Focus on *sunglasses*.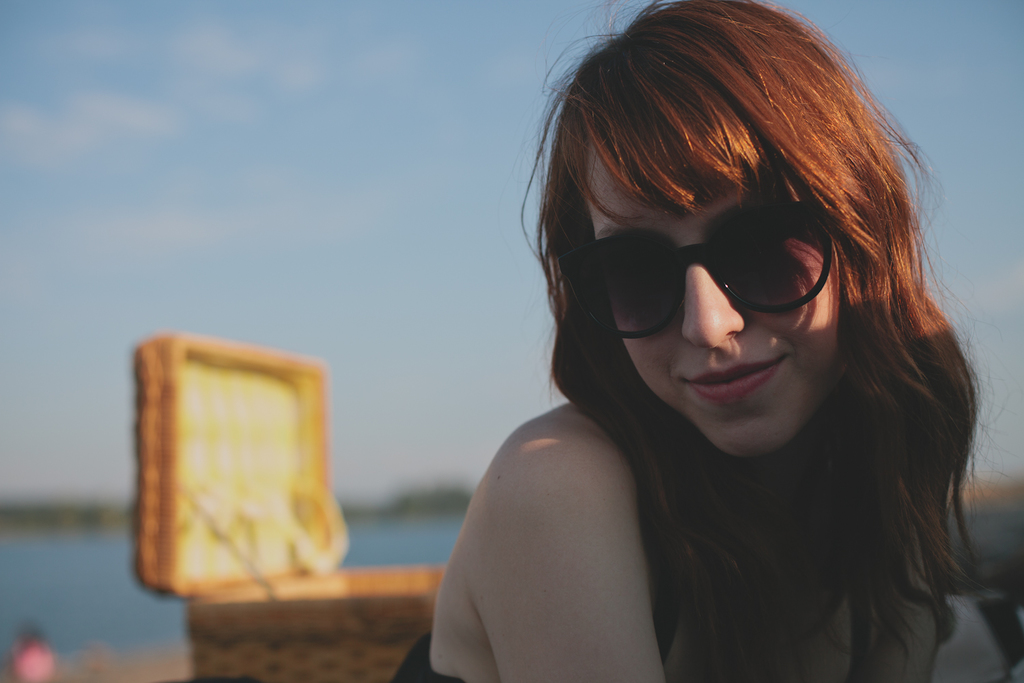
Focused at [x1=557, y1=199, x2=837, y2=342].
